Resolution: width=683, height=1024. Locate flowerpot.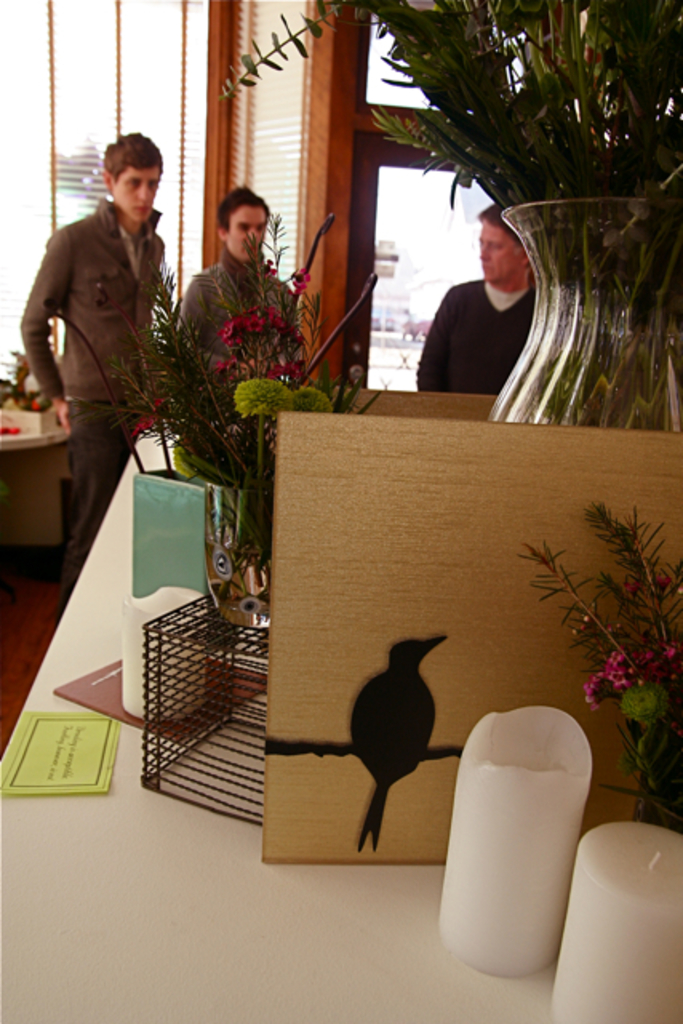
bbox(94, 283, 299, 685).
